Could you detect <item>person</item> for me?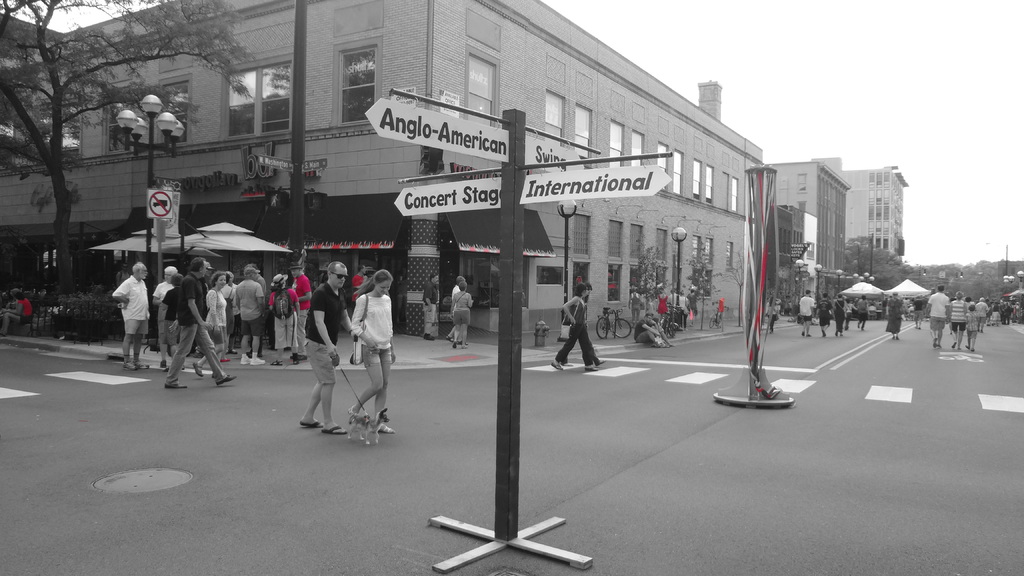
Detection result: [left=451, top=276, right=464, bottom=342].
